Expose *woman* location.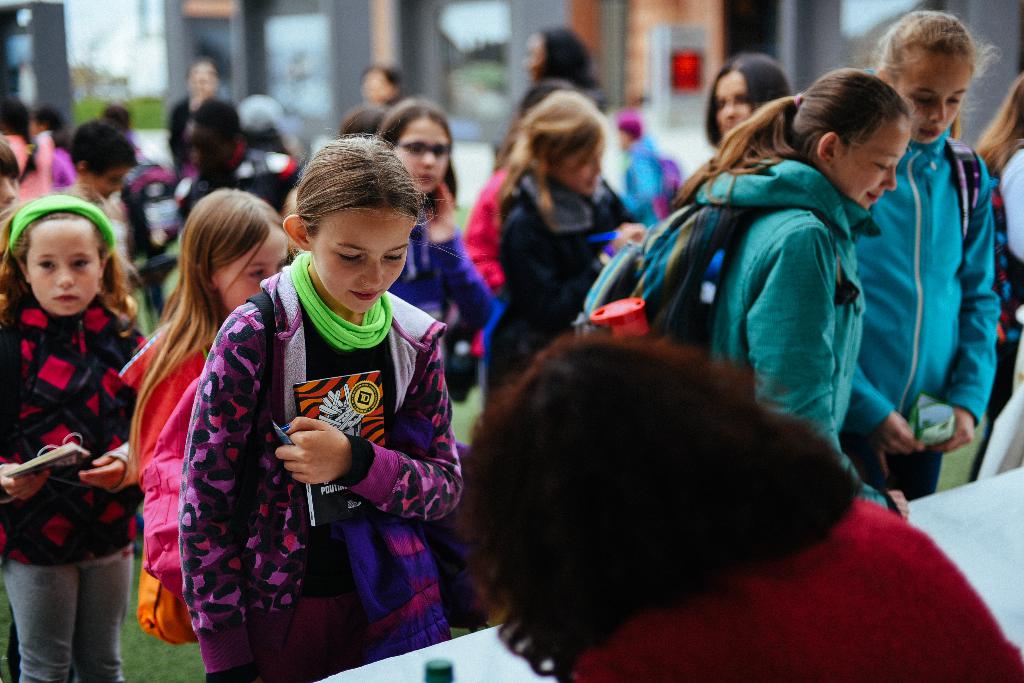
Exposed at bbox=(858, 3, 1004, 515).
